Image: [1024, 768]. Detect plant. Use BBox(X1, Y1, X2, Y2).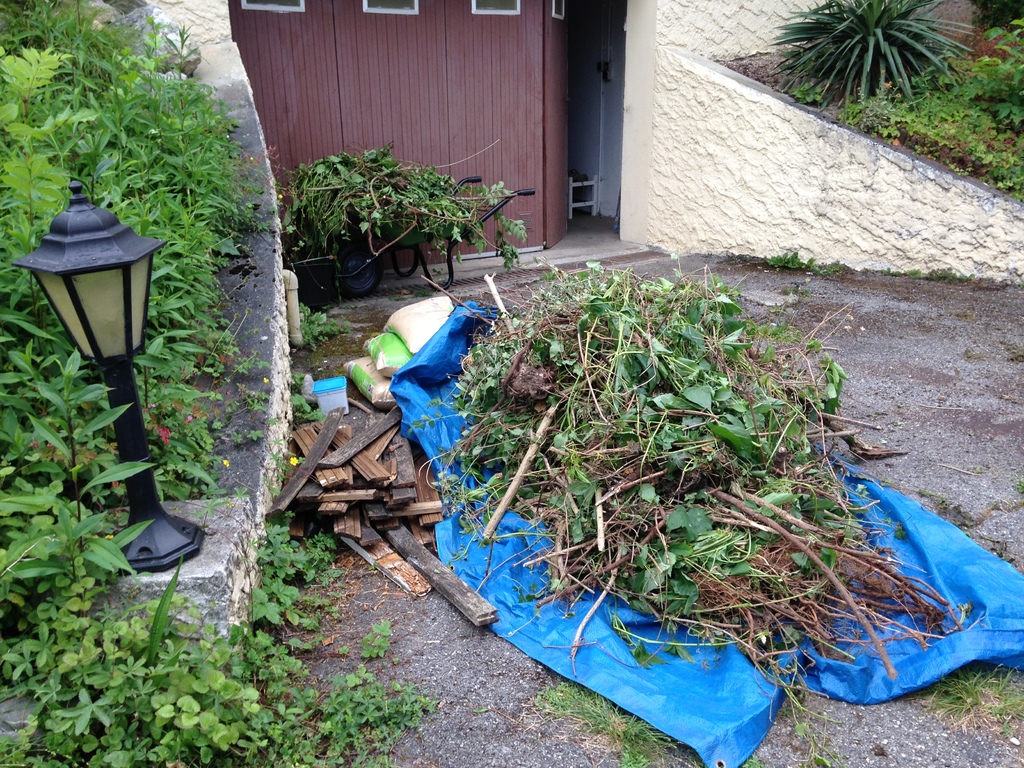
BBox(851, 13, 1023, 209).
